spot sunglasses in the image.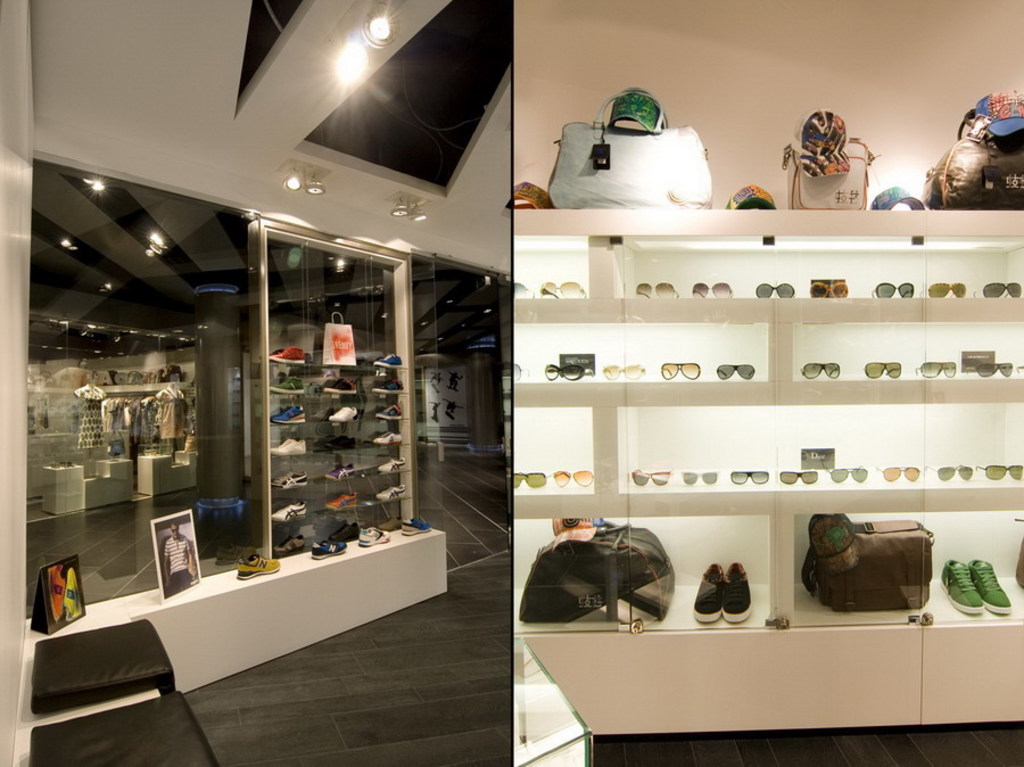
sunglasses found at 510, 362, 530, 381.
